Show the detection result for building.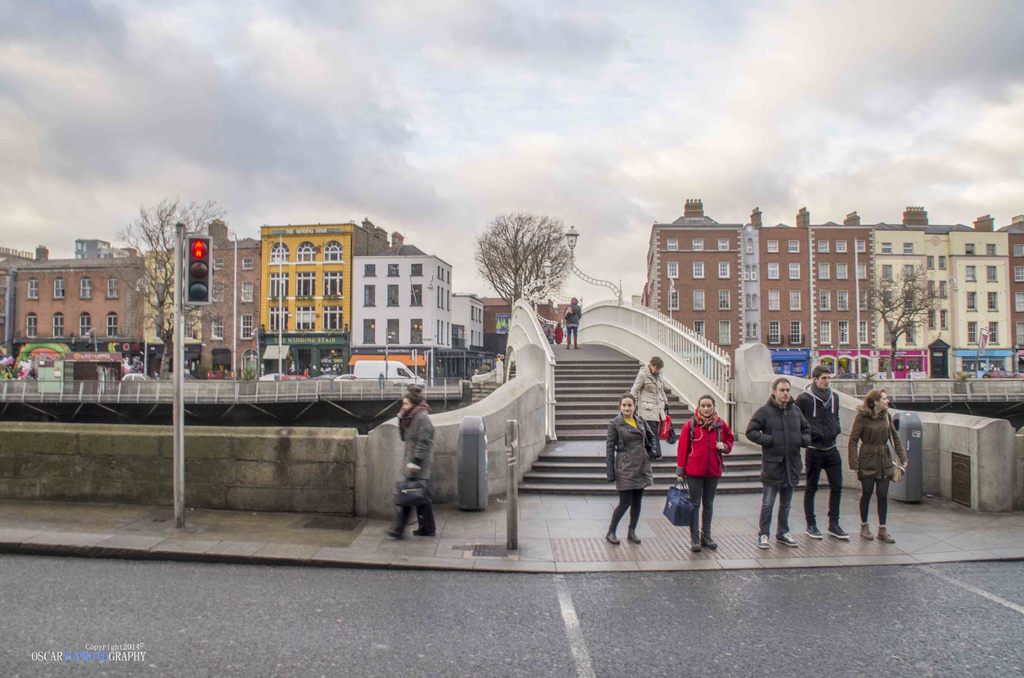
<region>998, 216, 1023, 380</region>.
